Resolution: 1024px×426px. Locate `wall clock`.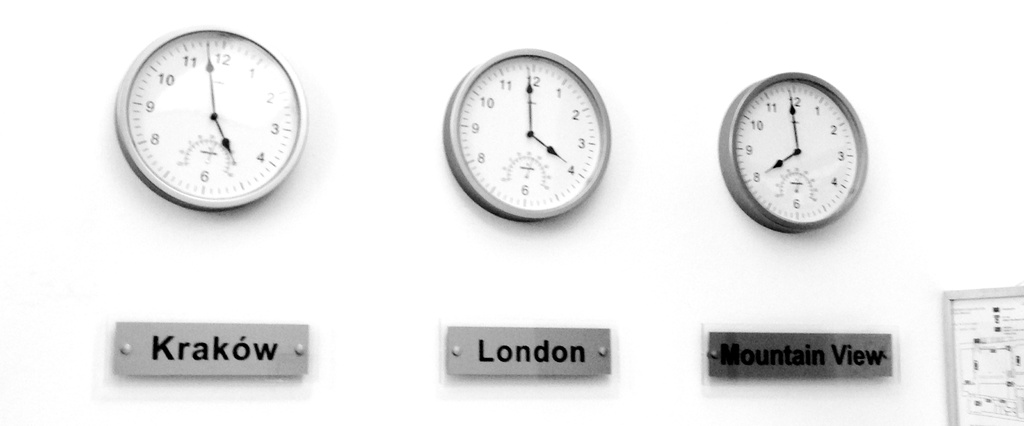
440/49/609/222.
